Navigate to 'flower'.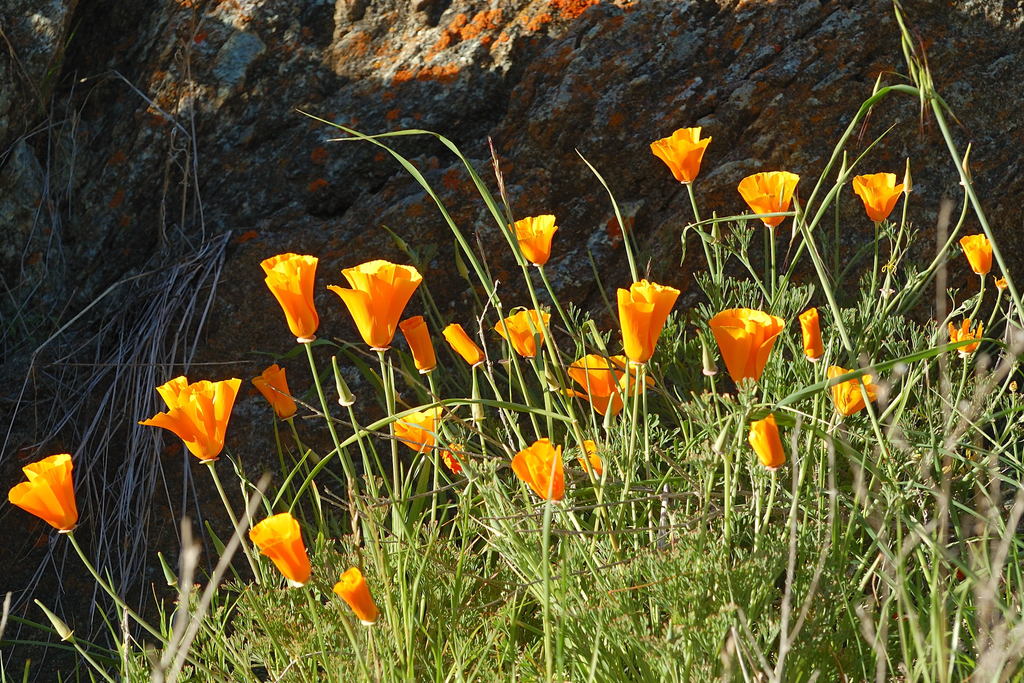
Navigation target: 799:313:820:358.
